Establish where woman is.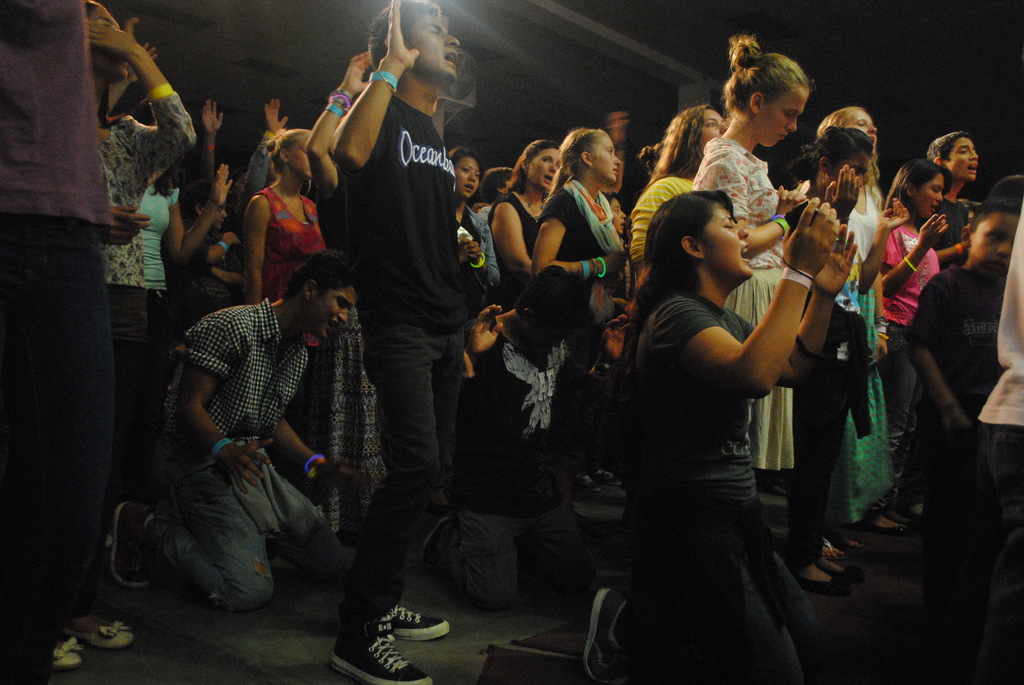
Established at 93 0 195 535.
